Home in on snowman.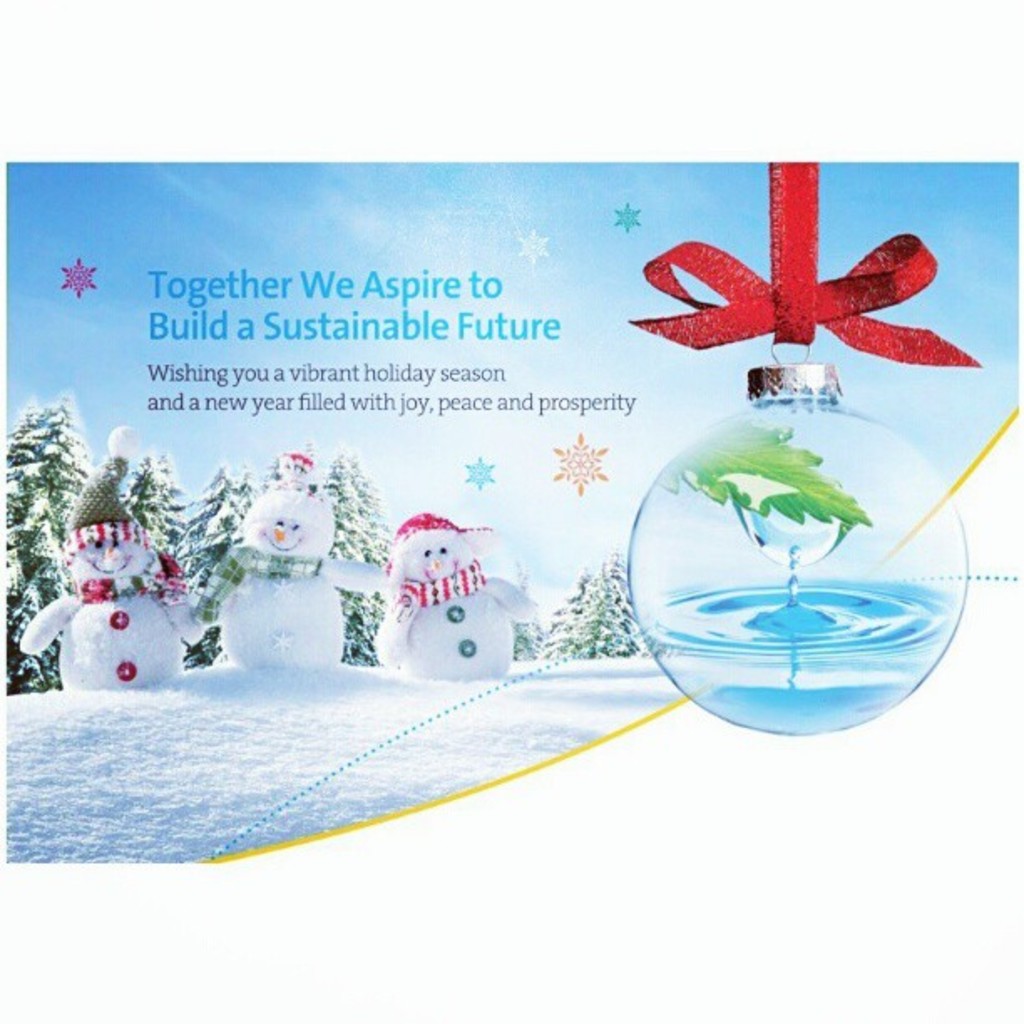
Homed in at [12, 412, 206, 703].
